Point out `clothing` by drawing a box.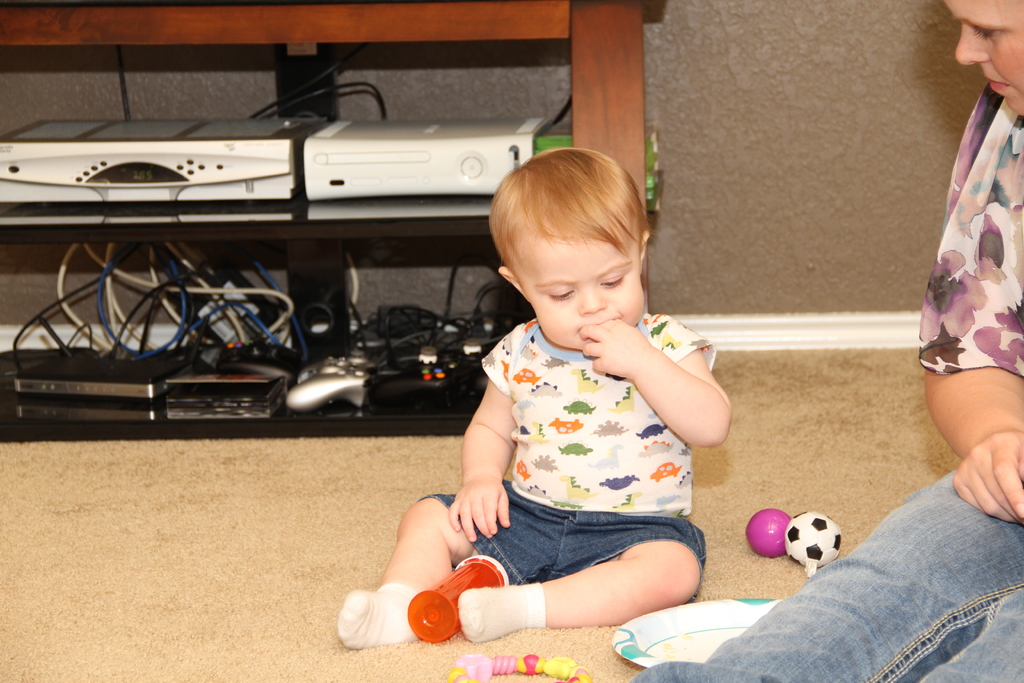
rect(628, 76, 1023, 680).
